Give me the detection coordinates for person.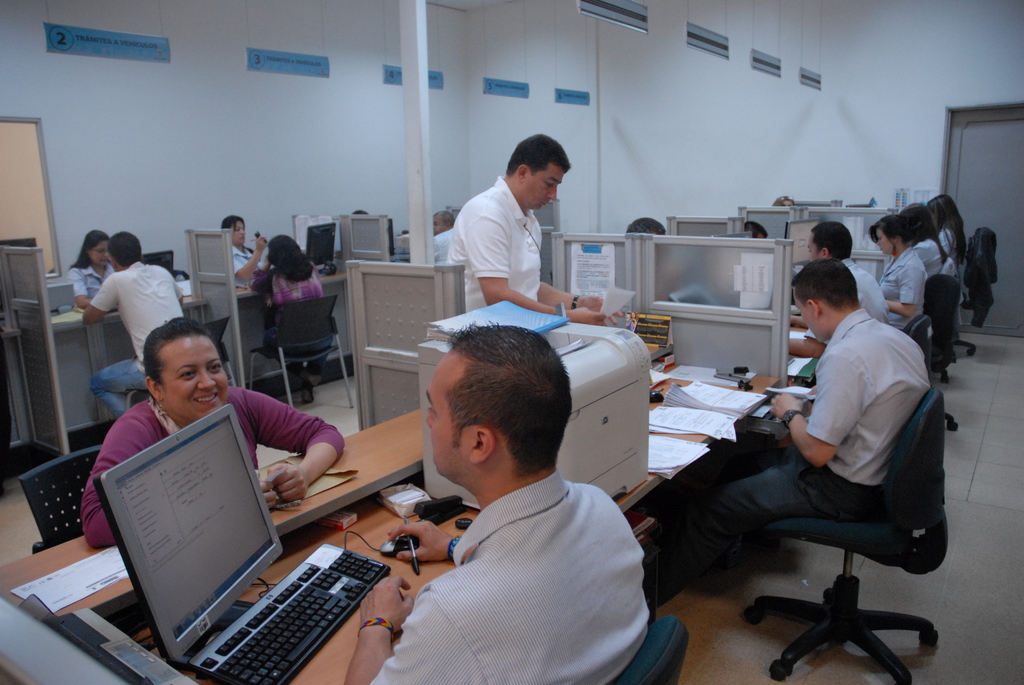
pyautogui.locateOnScreen(624, 216, 666, 237).
